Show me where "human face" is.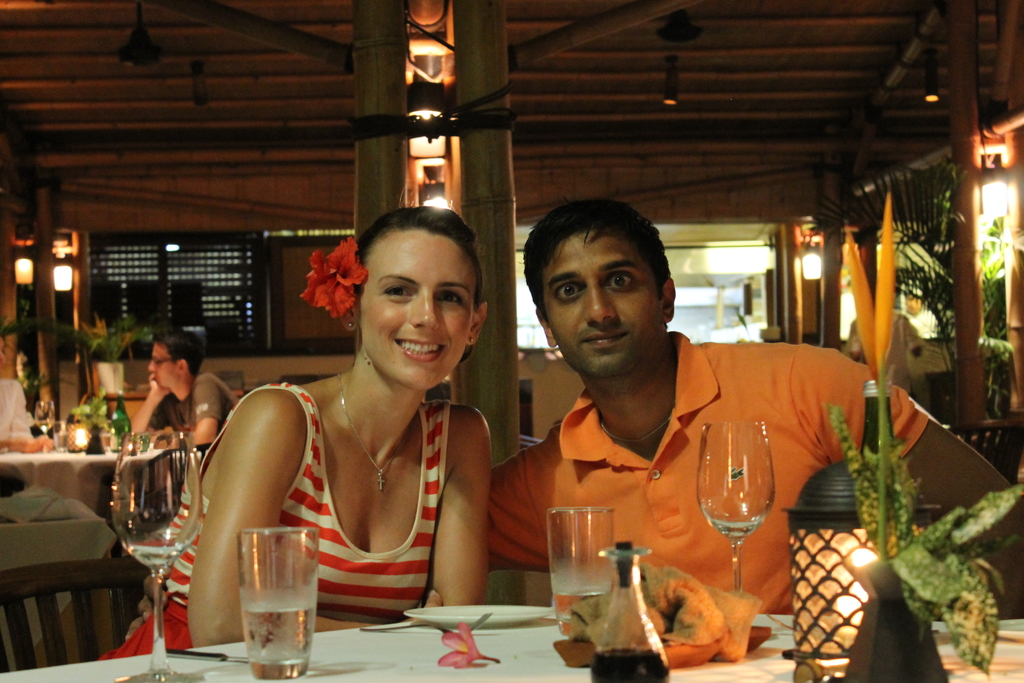
"human face" is at {"left": 547, "top": 231, "right": 668, "bottom": 372}.
